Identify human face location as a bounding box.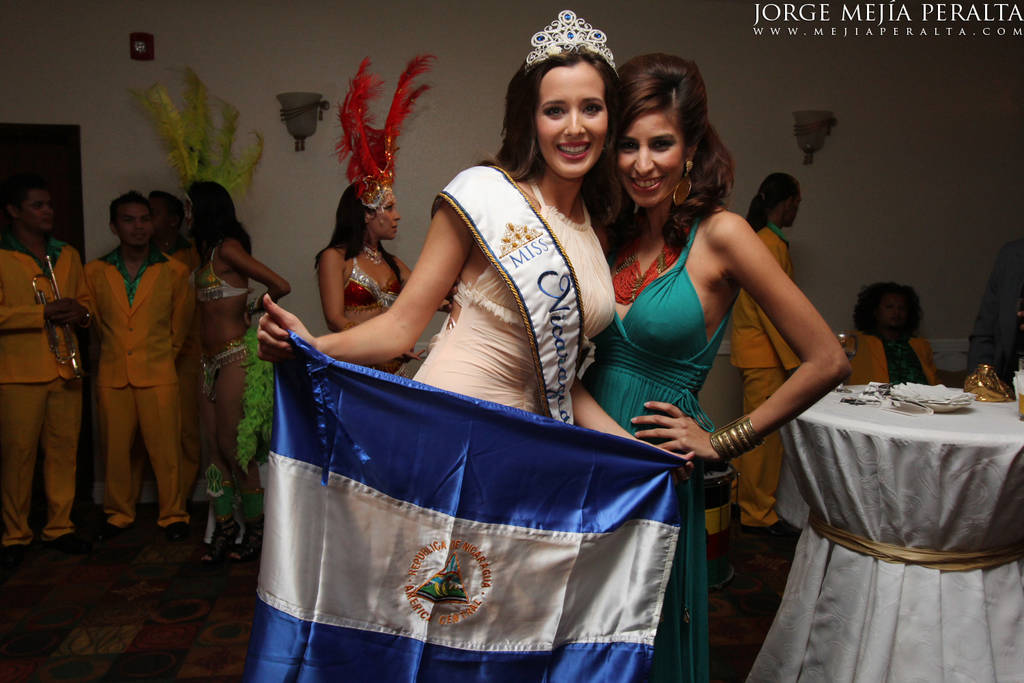
{"left": 879, "top": 292, "right": 909, "bottom": 338}.
